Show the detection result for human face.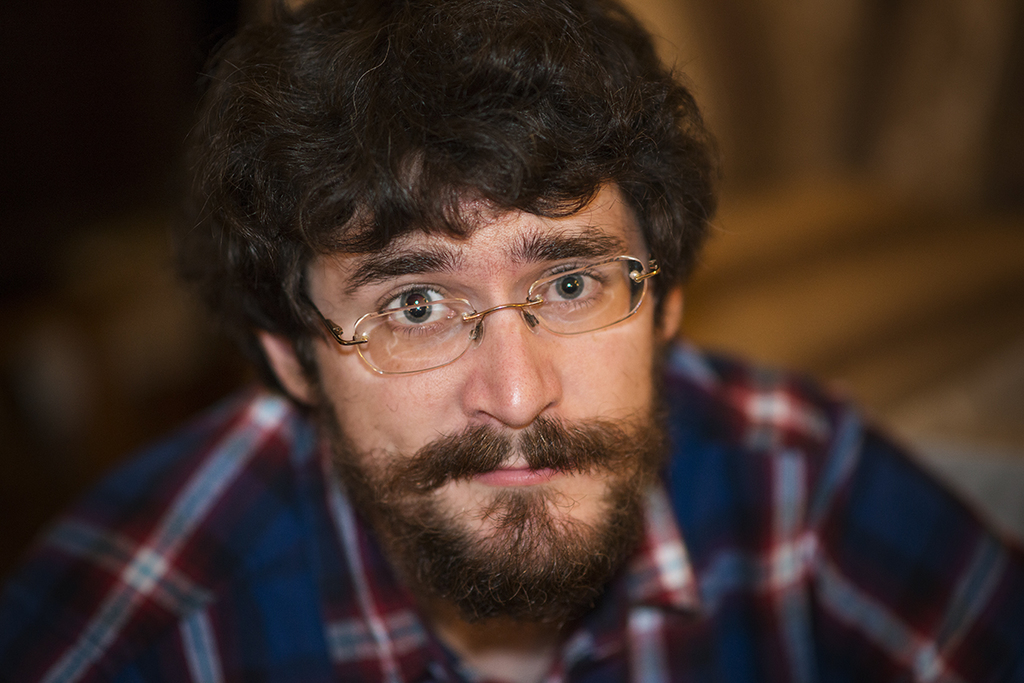
bbox(316, 149, 657, 563).
